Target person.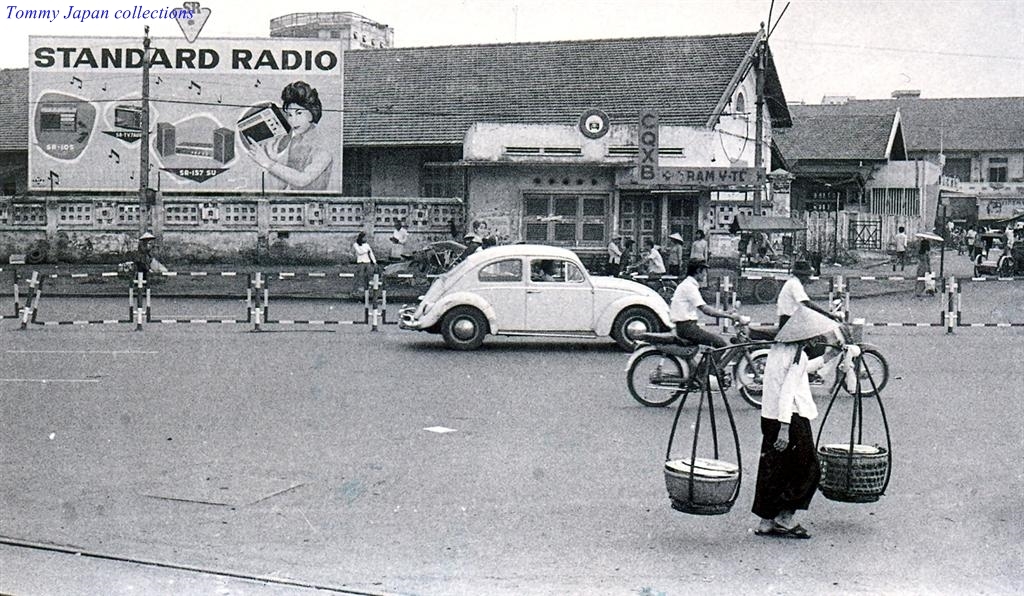
Target region: left=131, top=227, right=158, bottom=278.
